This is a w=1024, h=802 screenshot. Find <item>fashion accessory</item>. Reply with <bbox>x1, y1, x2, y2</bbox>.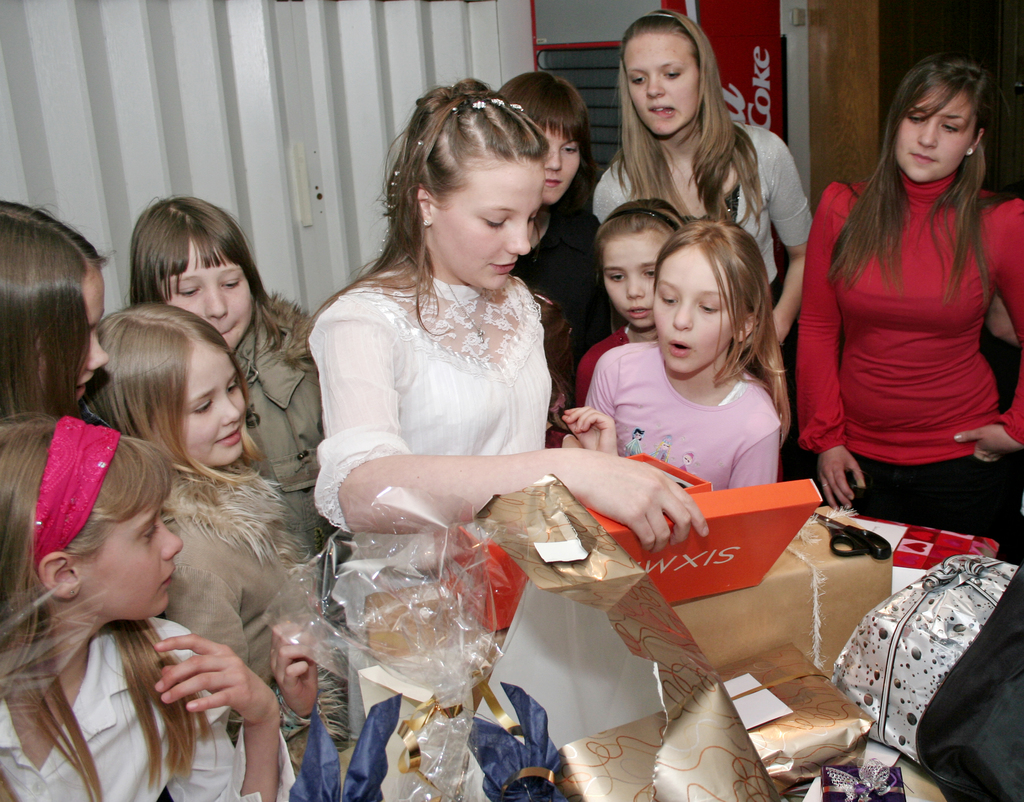
<bbox>602, 205, 681, 232</bbox>.
